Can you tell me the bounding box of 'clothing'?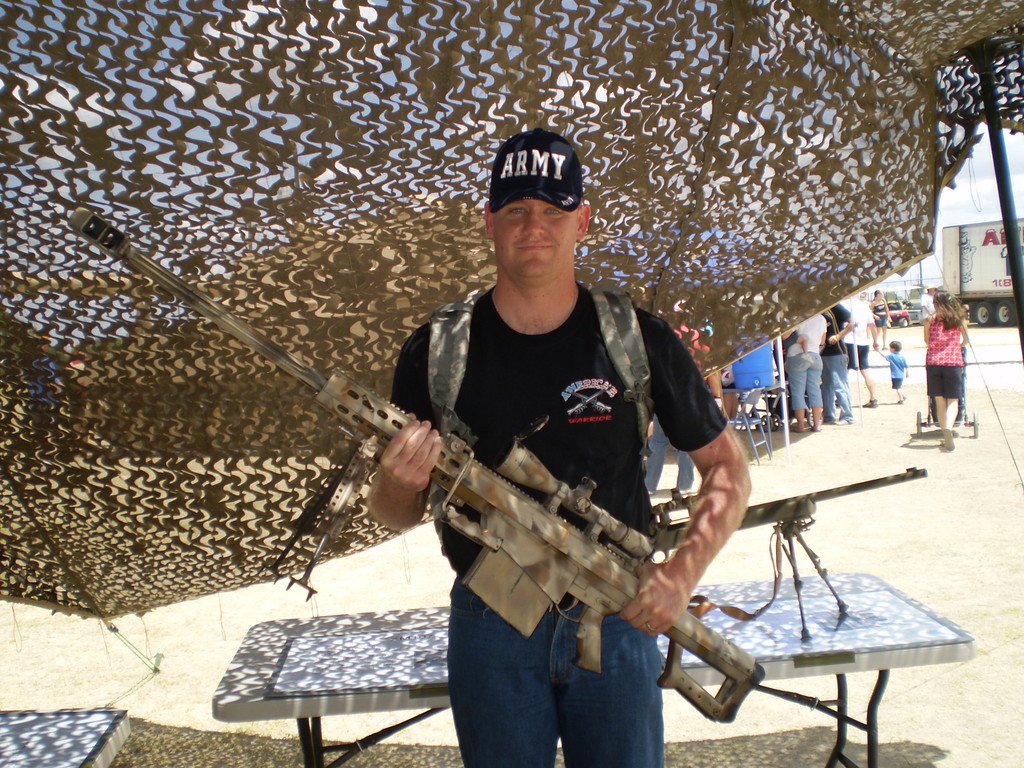
643:319:712:492.
